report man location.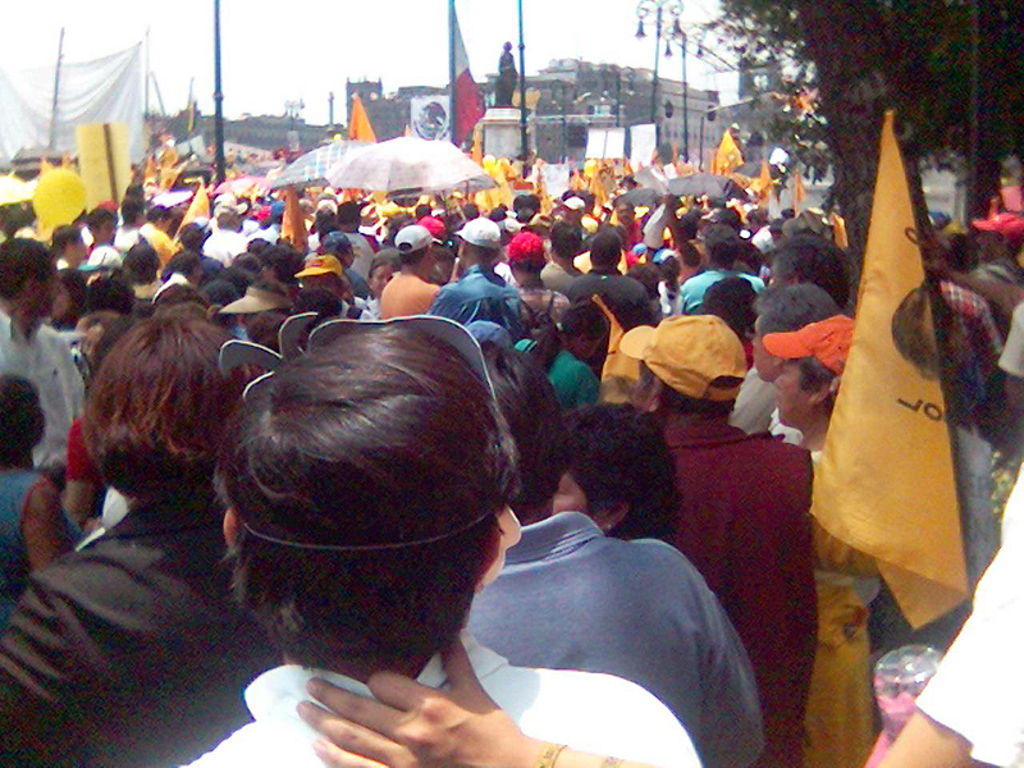
Report: x1=133 y1=201 x2=182 y2=269.
